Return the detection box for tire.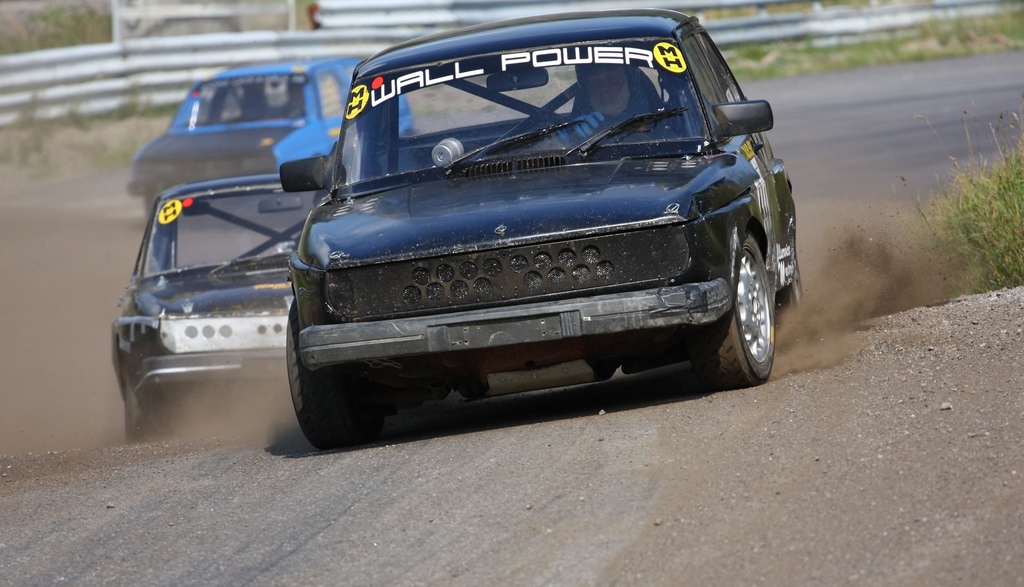
<bbox>283, 298, 385, 447</bbox>.
